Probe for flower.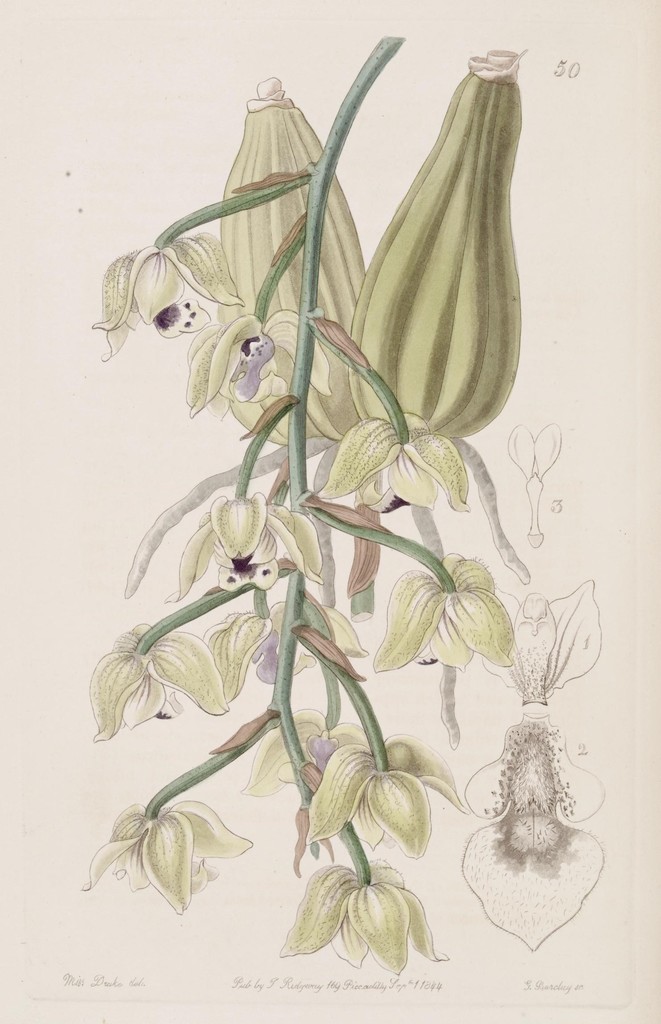
Probe result: [x1=200, y1=609, x2=351, y2=698].
